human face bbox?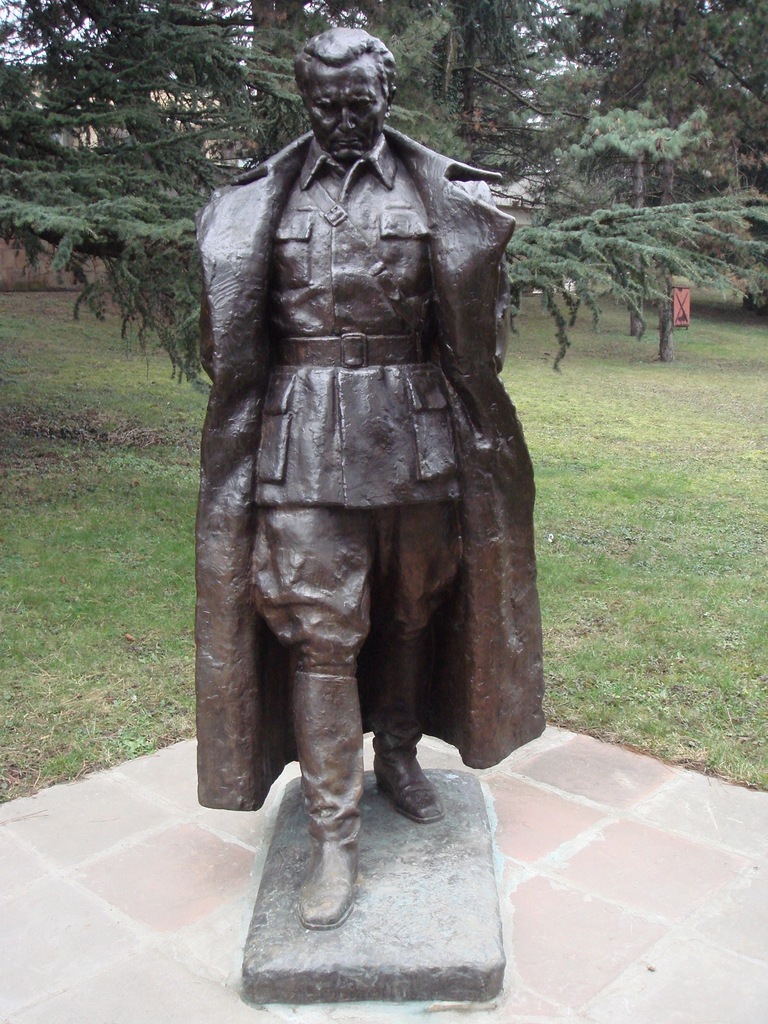
crop(306, 64, 387, 164)
